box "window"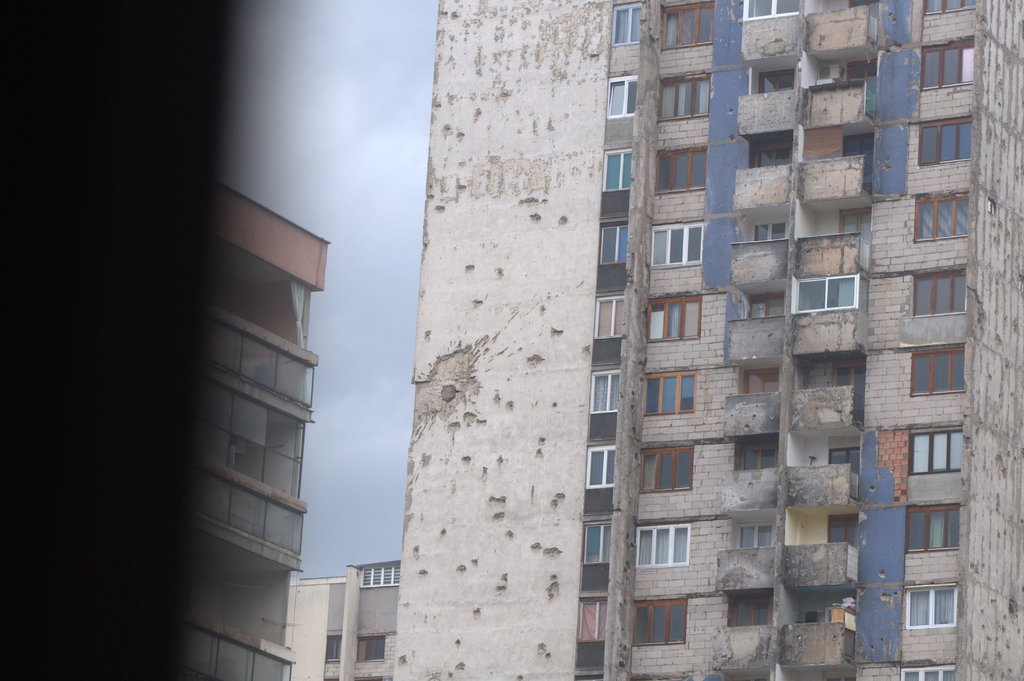
{"left": 745, "top": 370, "right": 776, "bottom": 392}
